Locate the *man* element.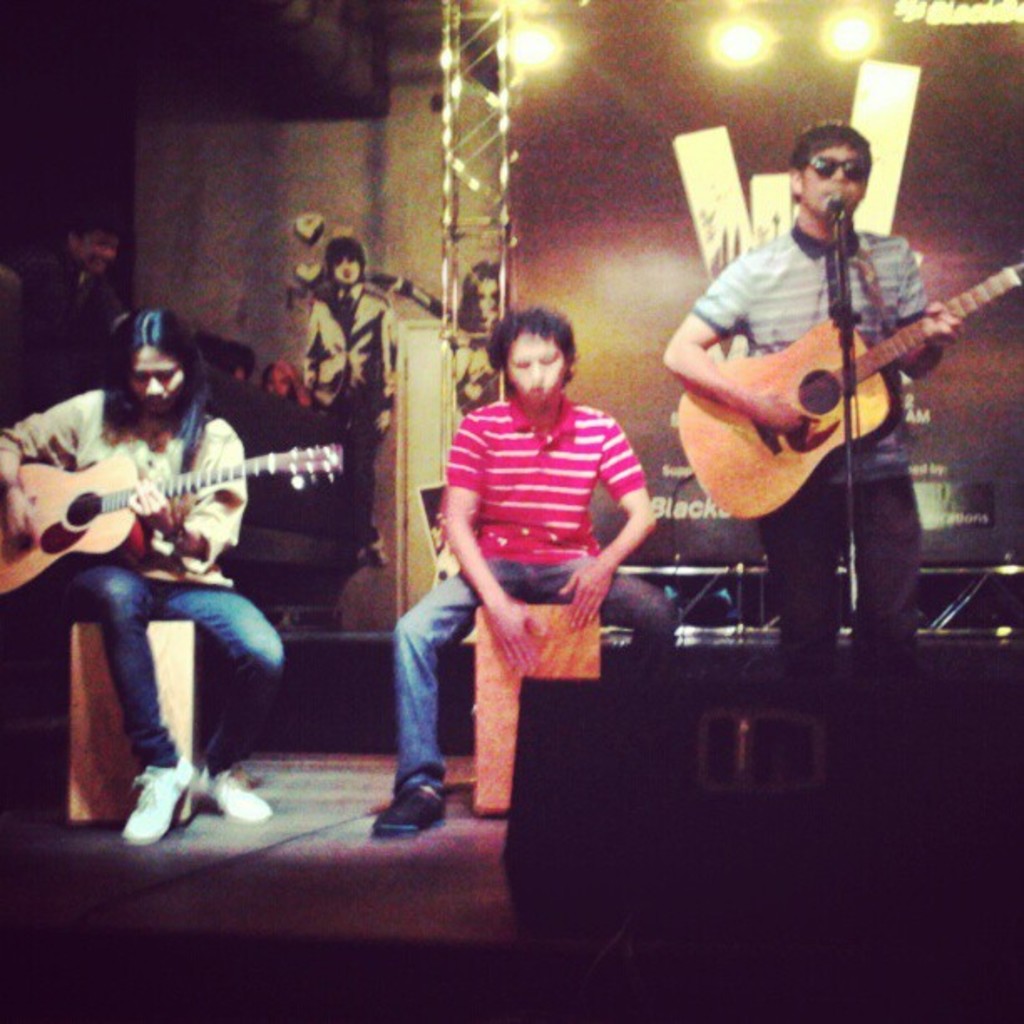
Element bbox: crop(300, 233, 407, 494).
